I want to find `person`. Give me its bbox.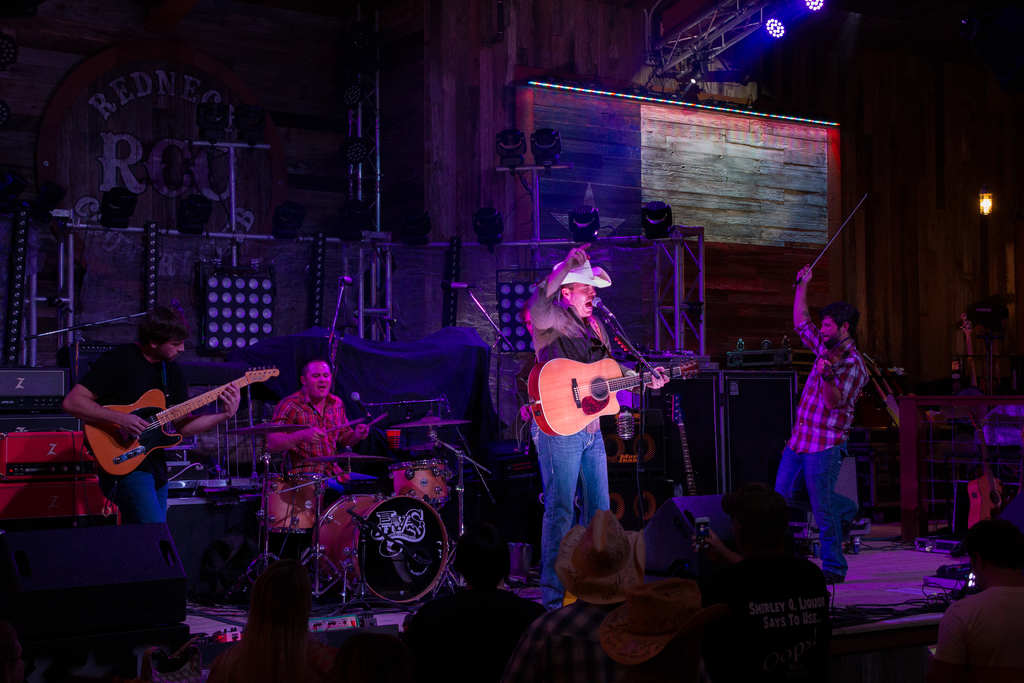
l=61, t=310, r=242, b=519.
